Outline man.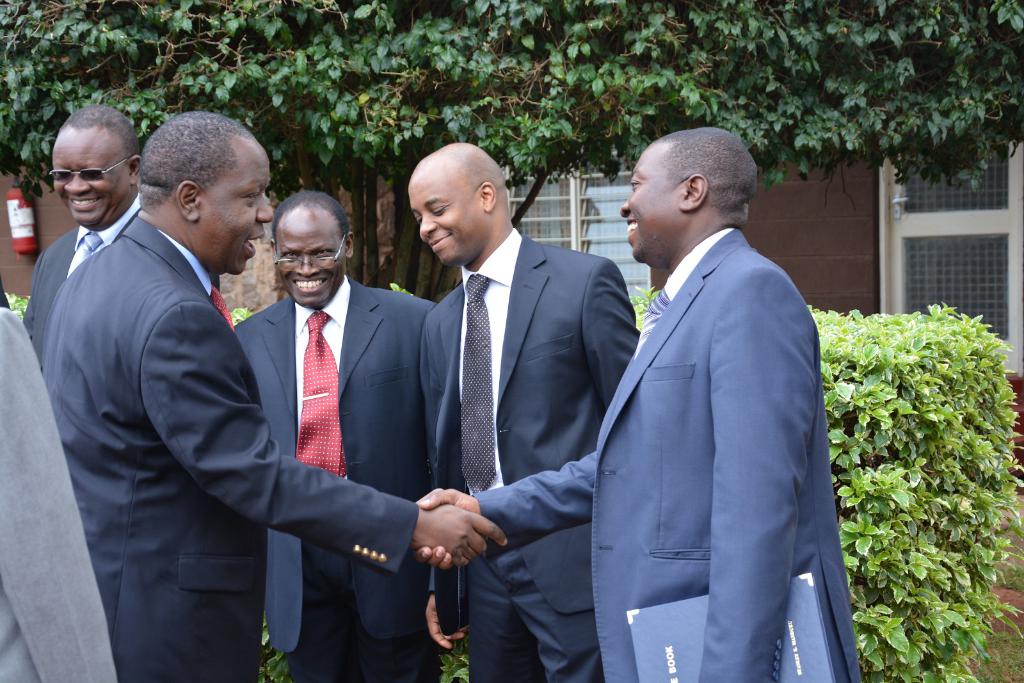
Outline: (left=410, top=136, right=649, bottom=682).
